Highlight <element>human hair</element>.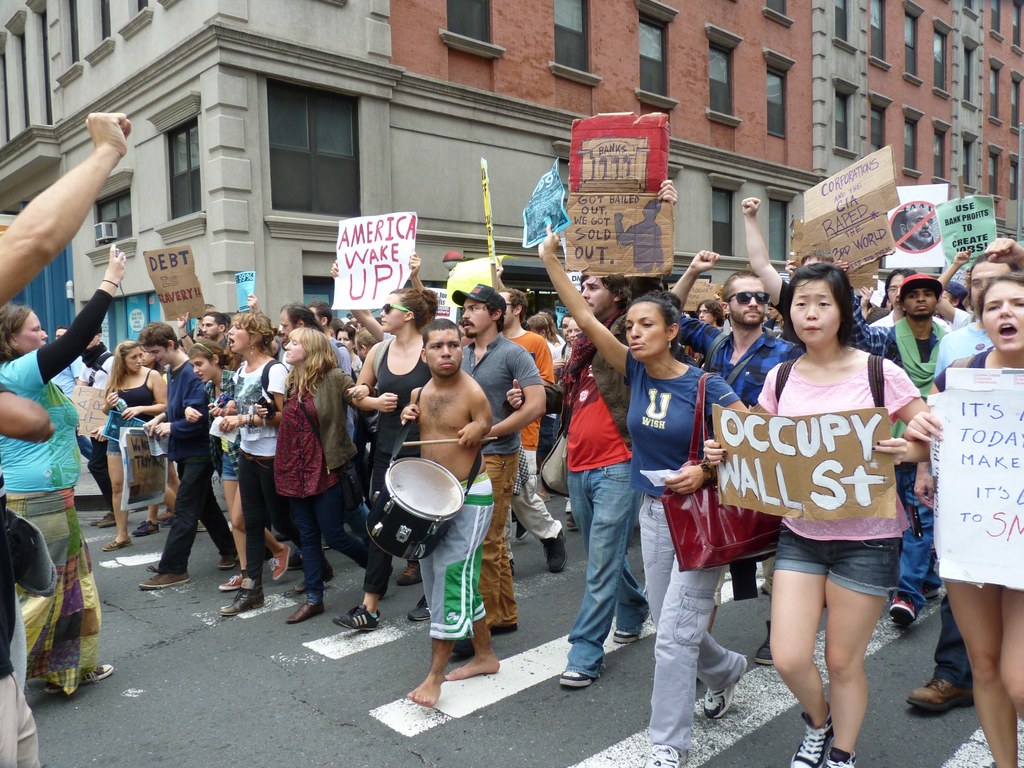
Highlighted region: left=288, top=326, right=339, bottom=404.
